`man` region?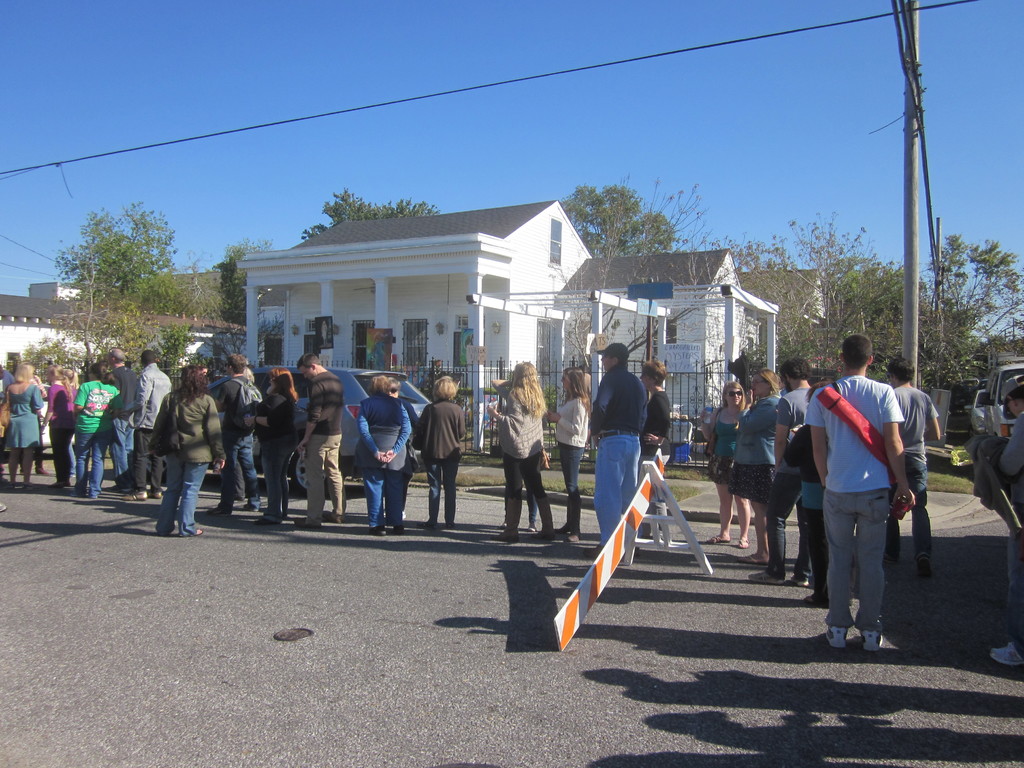
(left=746, top=358, right=820, bottom=584)
